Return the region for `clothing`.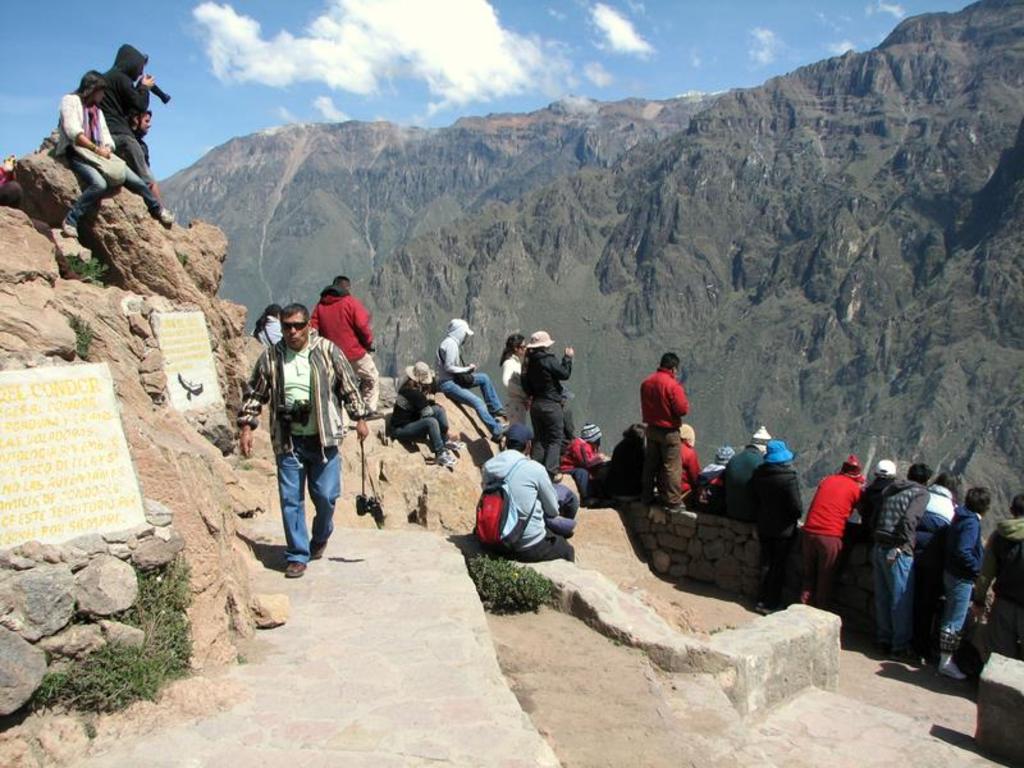
(left=499, top=347, right=531, bottom=442).
